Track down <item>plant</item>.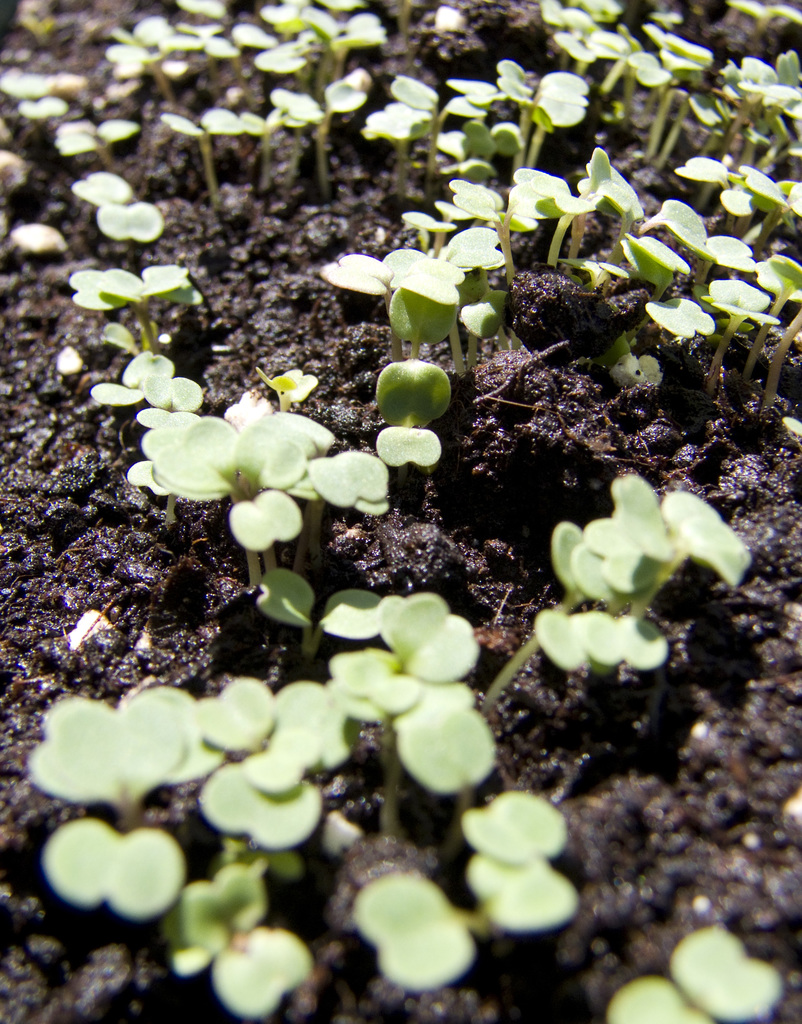
Tracked to [x1=351, y1=333, x2=463, y2=508].
